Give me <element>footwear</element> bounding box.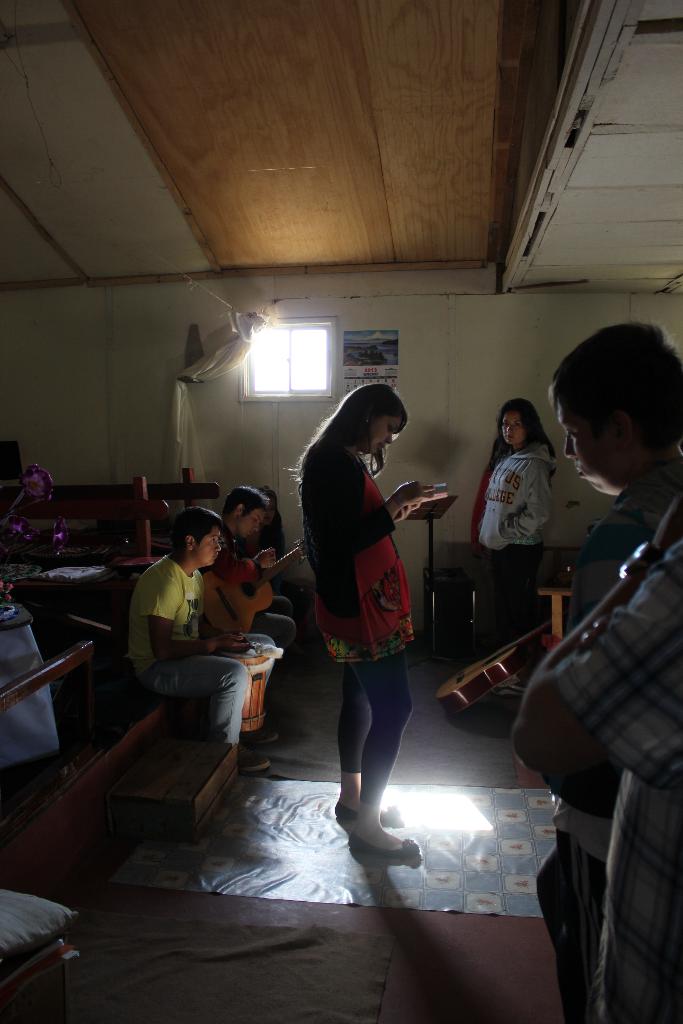
x1=344 y1=821 x2=438 y2=888.
